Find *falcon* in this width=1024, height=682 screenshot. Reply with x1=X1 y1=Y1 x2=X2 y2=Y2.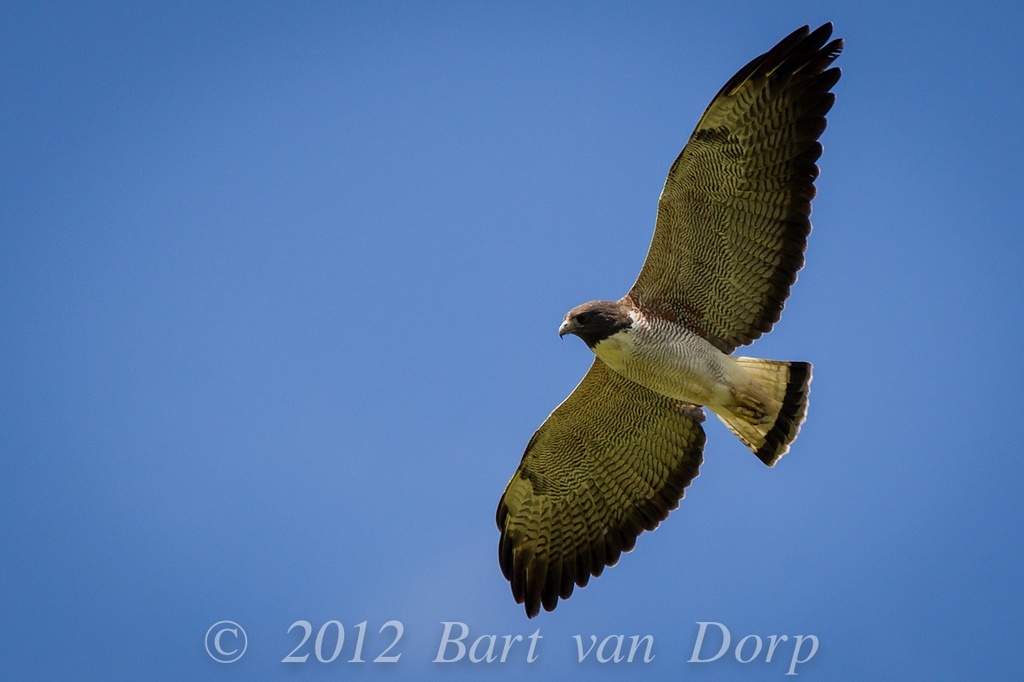
x1=497 y1=23 x2=844 y2=622.
